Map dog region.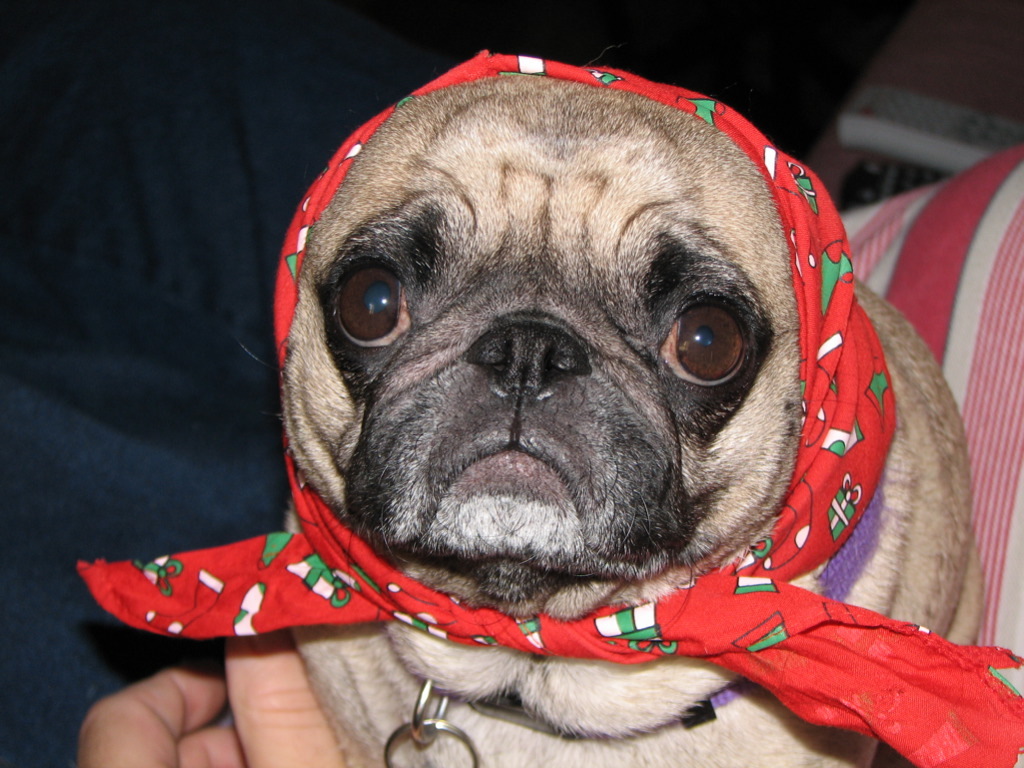
Mapped to x1=286 y1=69 x2=976 y2=767.
